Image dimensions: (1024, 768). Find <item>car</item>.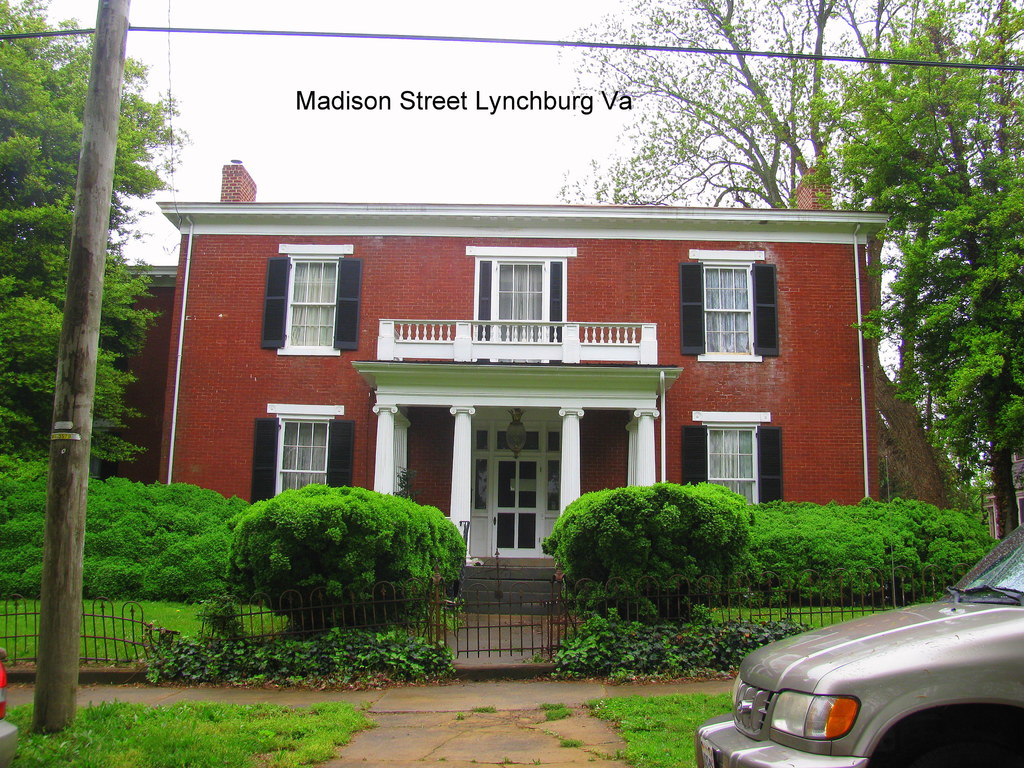
rect(694, 519, 1023, 767).
